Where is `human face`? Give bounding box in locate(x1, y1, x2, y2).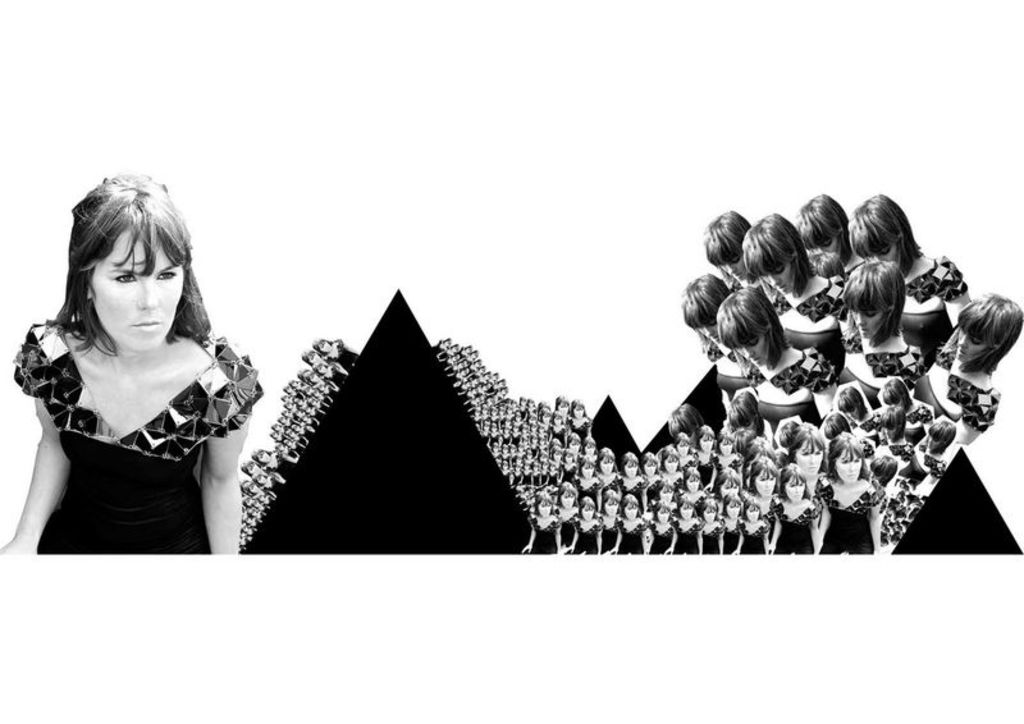
locate(814, 238, 835, 253).
